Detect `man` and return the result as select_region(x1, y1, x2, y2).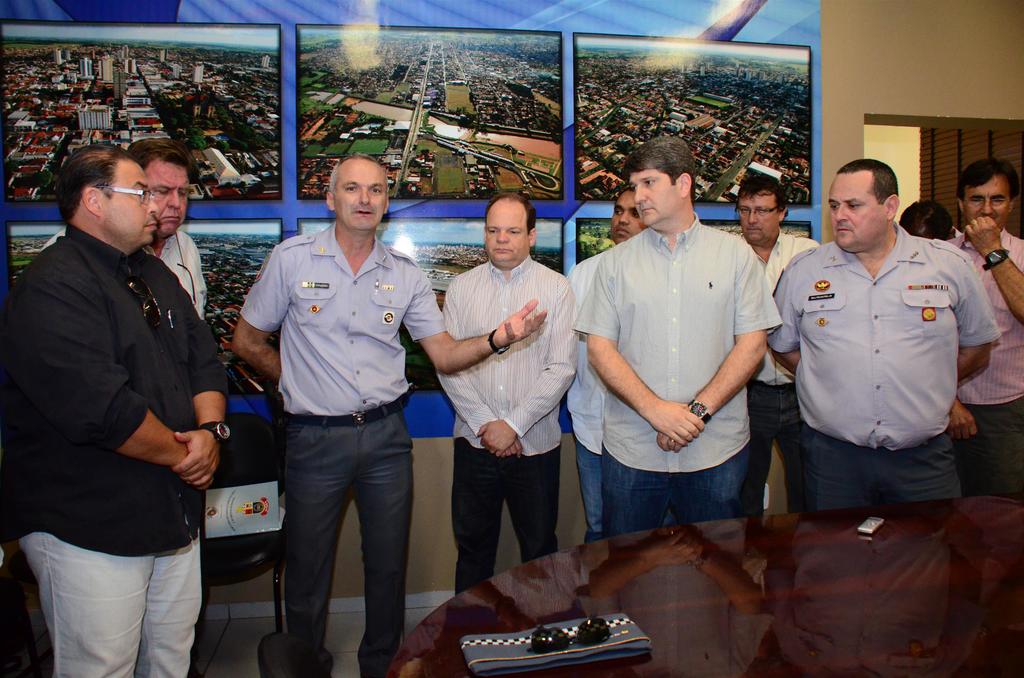
select_region(948, 156, 1023, 499).
